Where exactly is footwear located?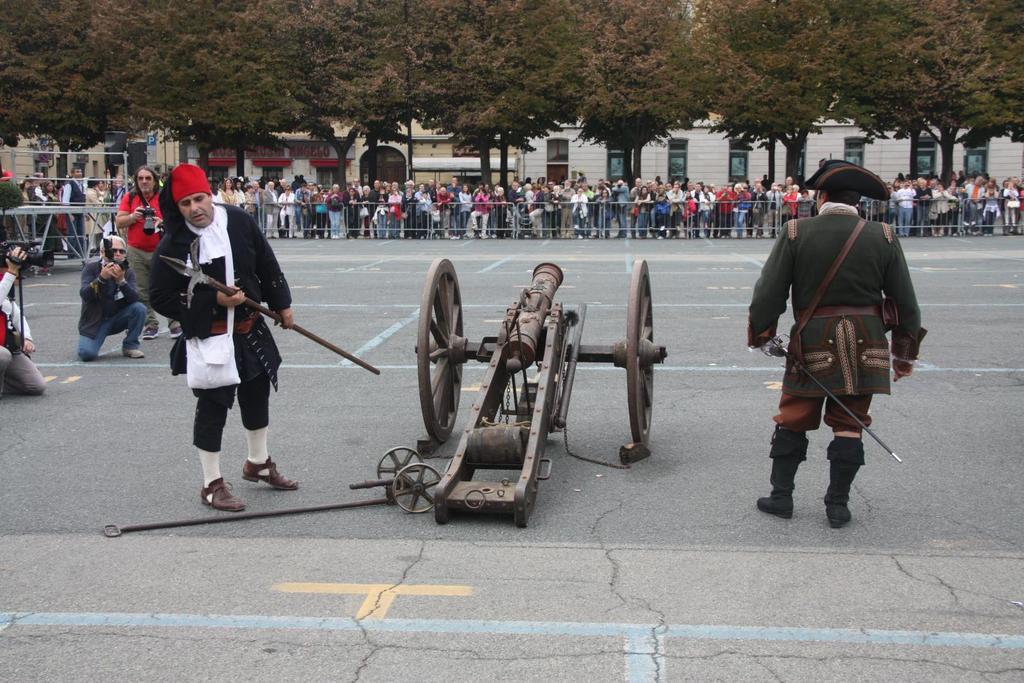
Its bounding box is Rect(755, 422, 812, 522).
